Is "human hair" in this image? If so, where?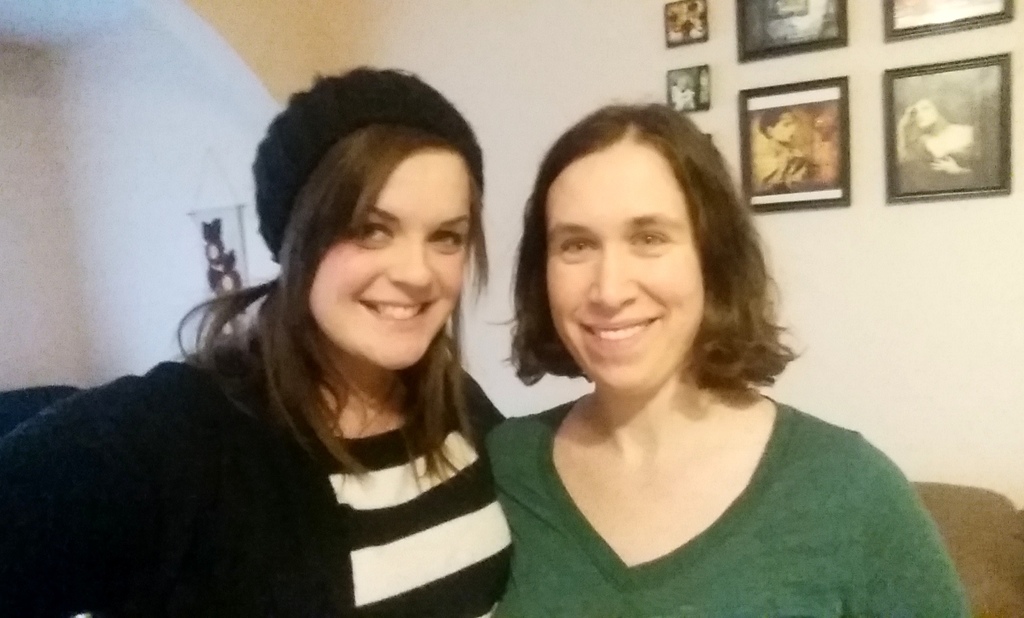
Yes, at Rect(515, 104, 775, 446).
